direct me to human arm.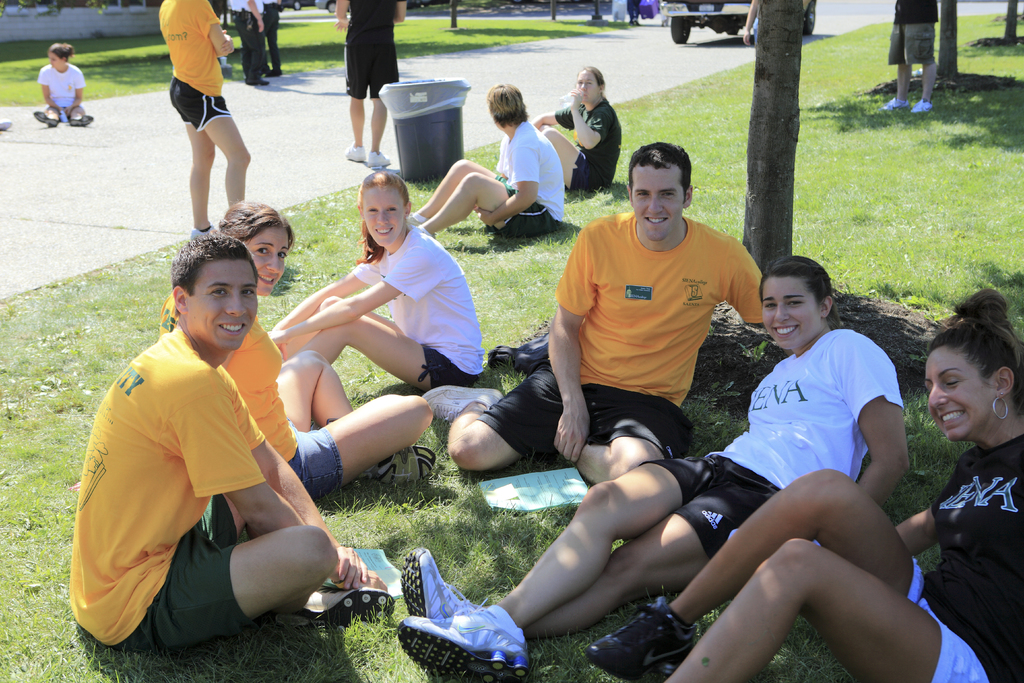
Direction: bbox(68, 60, 86, 113).
